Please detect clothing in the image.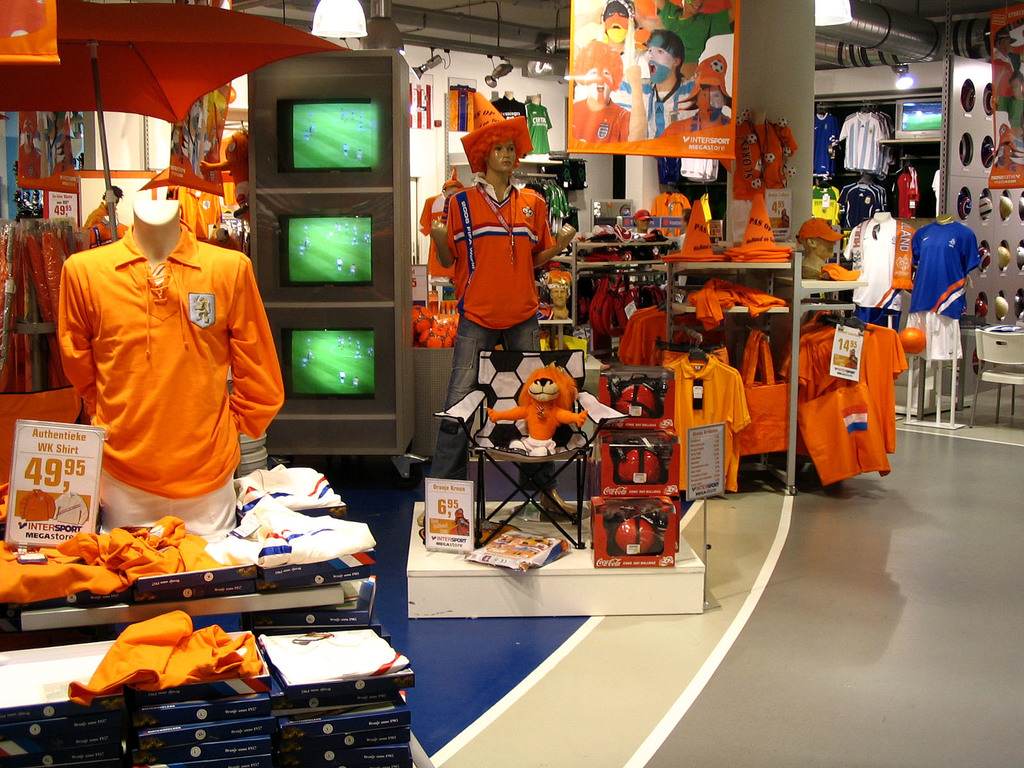
bbox=[561, 90, 611, 146].
